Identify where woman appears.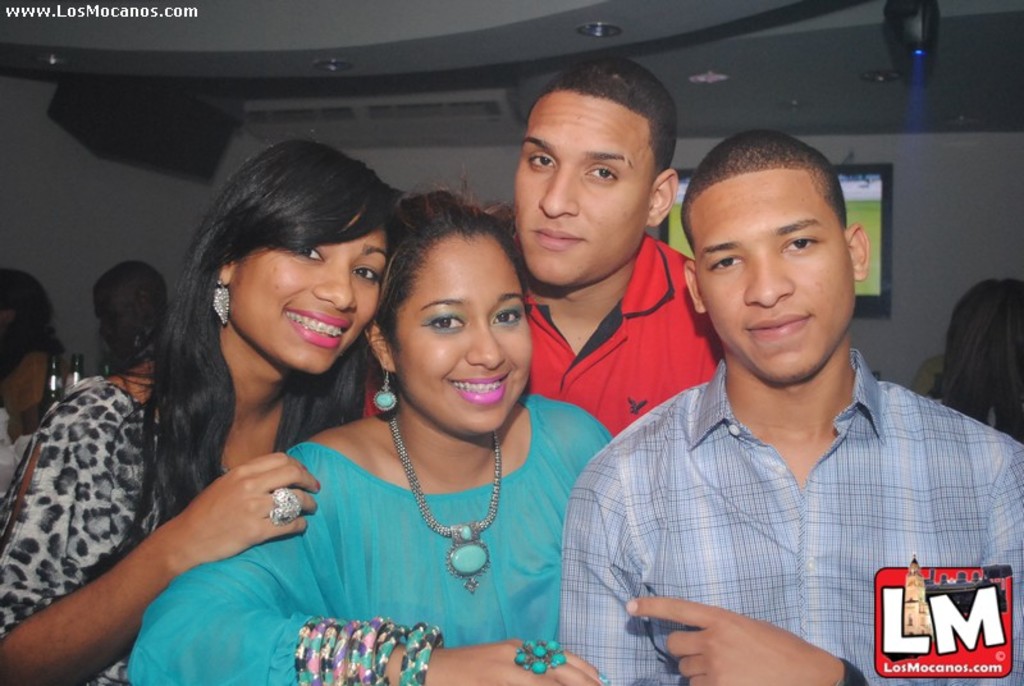
Appears at [0, 133, 412, 685].
